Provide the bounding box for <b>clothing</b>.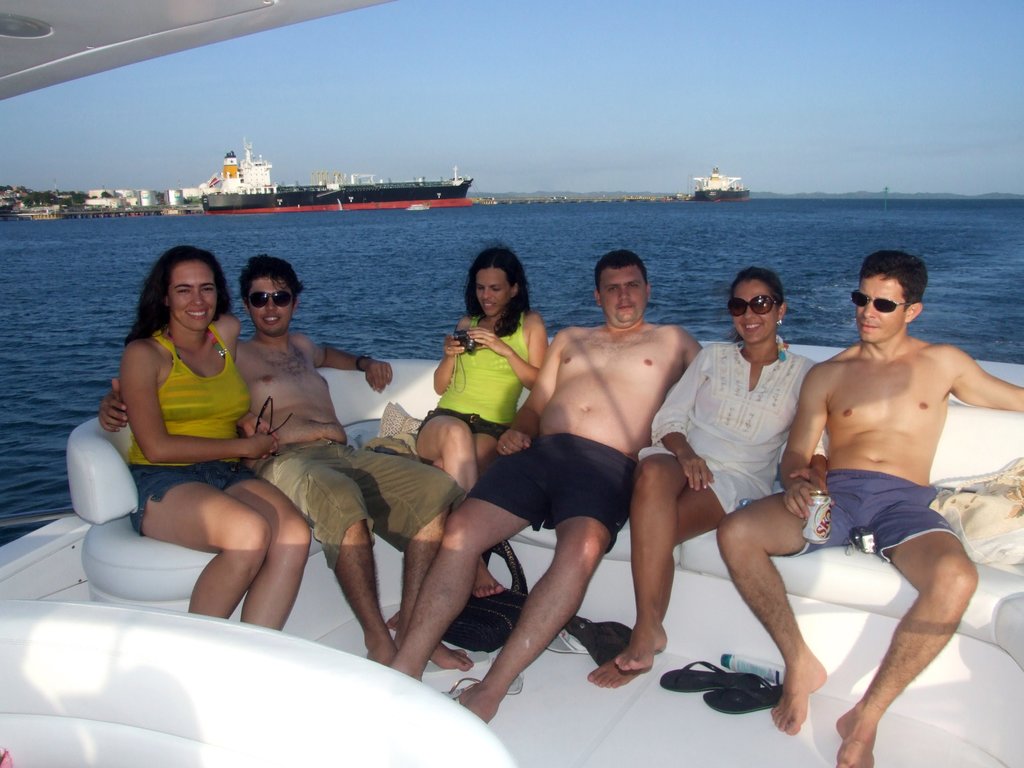
456, 408, 646, 554.
